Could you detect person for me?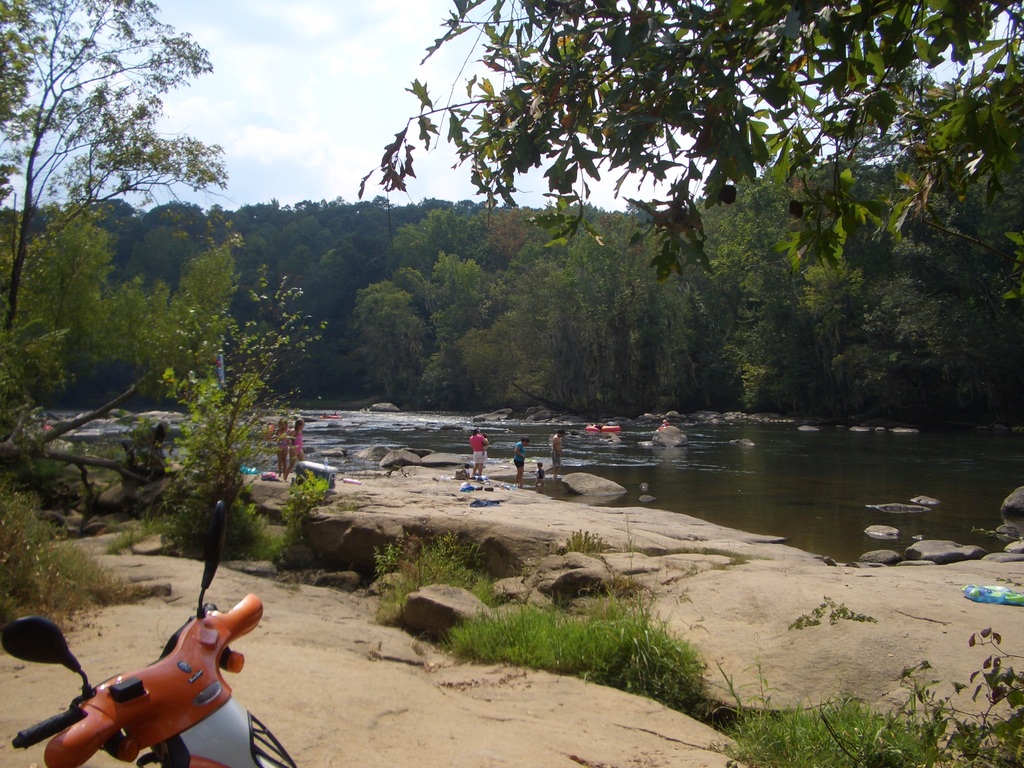
Detection result: [279,421,298,487].
